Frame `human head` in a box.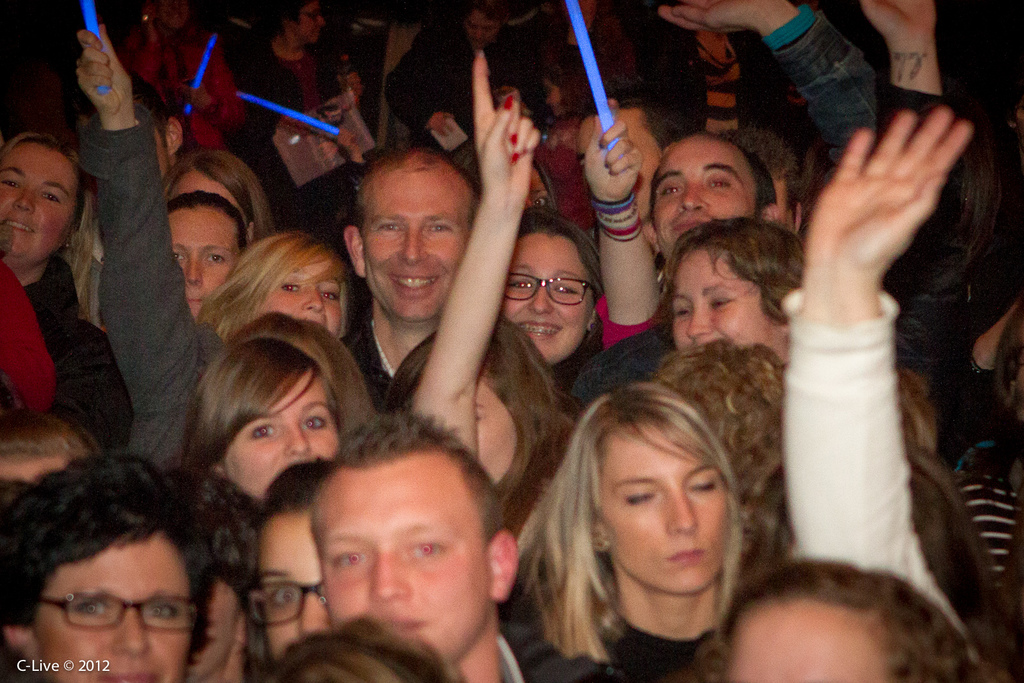
<box>180,465,262,682</box>.
